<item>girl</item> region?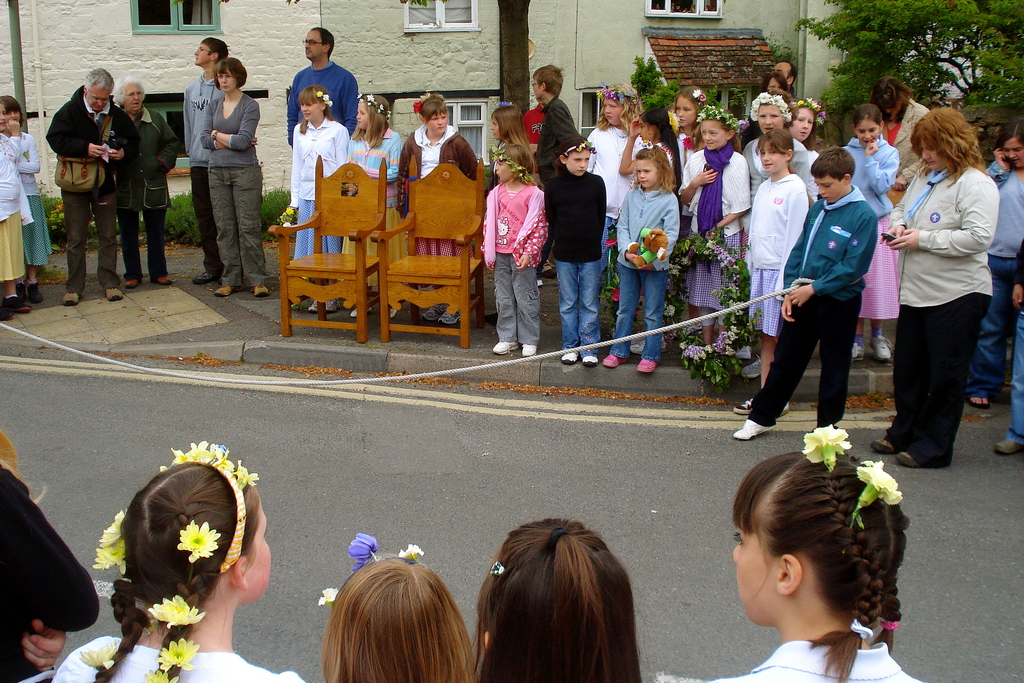
743 84 814 248
